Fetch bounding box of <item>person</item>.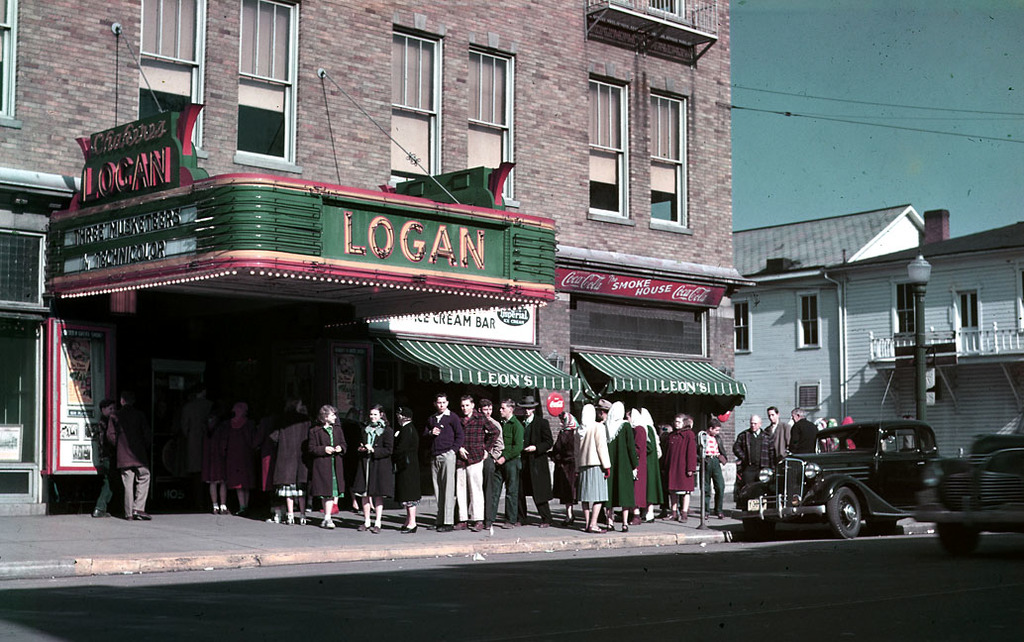
Bbox: 88,394,120,520.
